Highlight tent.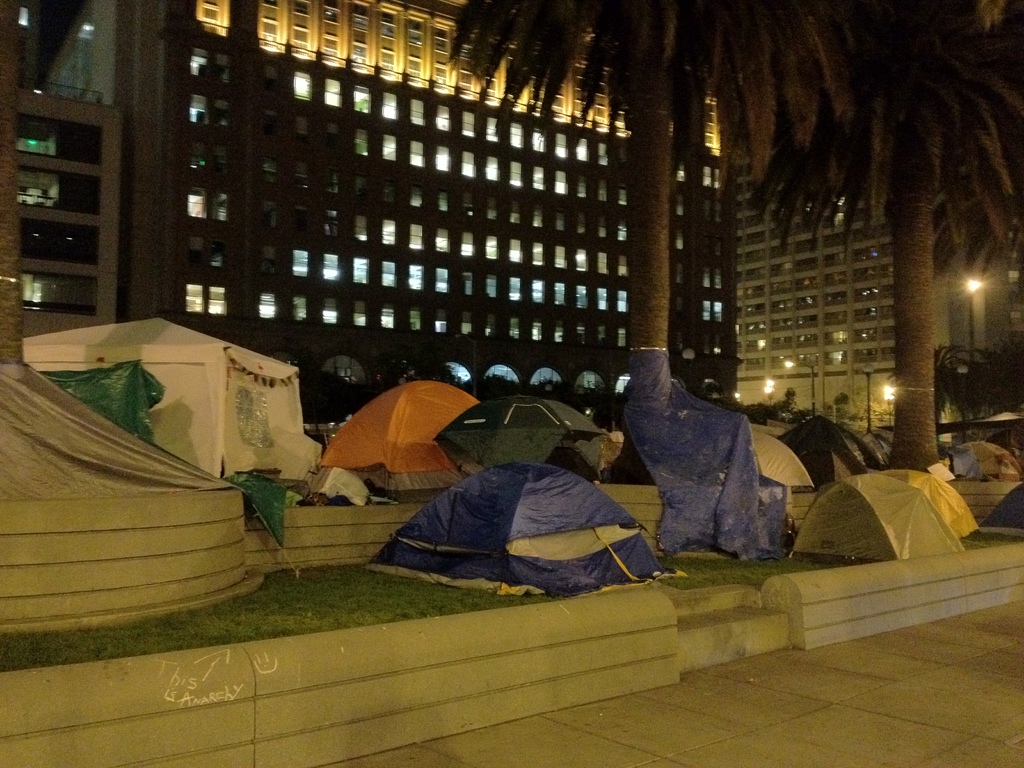
Highlighted region: l=925, t=442, r=977, b=474.
